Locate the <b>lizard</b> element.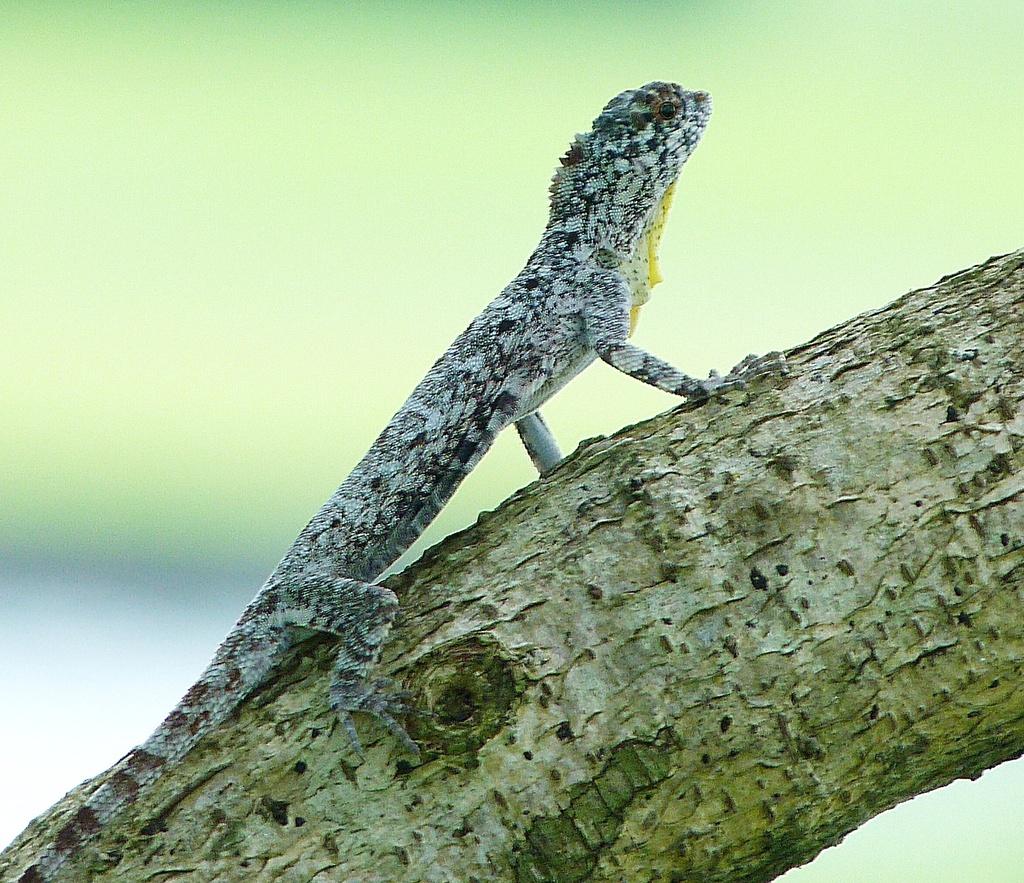
Element bbox: bbox=(49, 89, 766, 843).
